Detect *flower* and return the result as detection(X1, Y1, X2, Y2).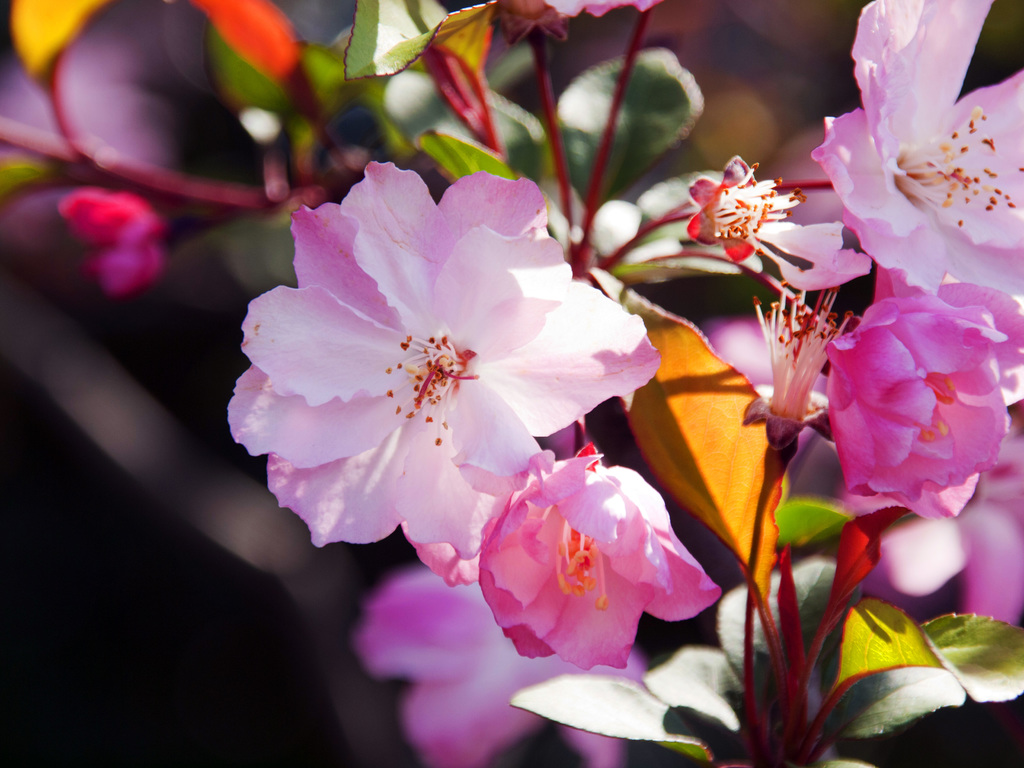
detection(752, 280, 849, 452).
